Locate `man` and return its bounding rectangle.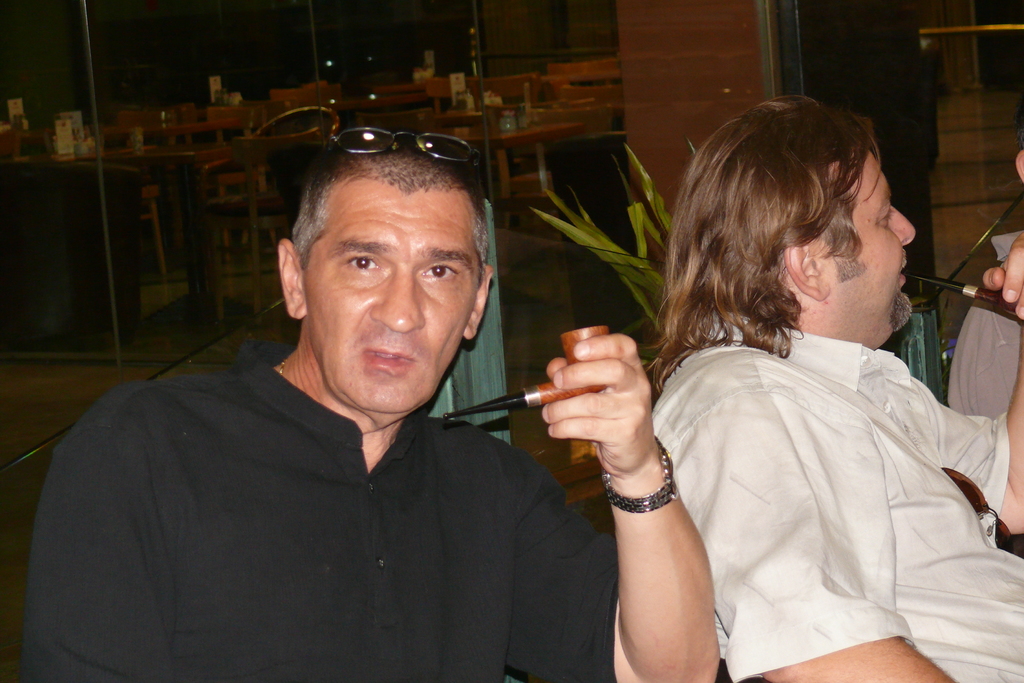
region(947, 302, 1023, 418).
